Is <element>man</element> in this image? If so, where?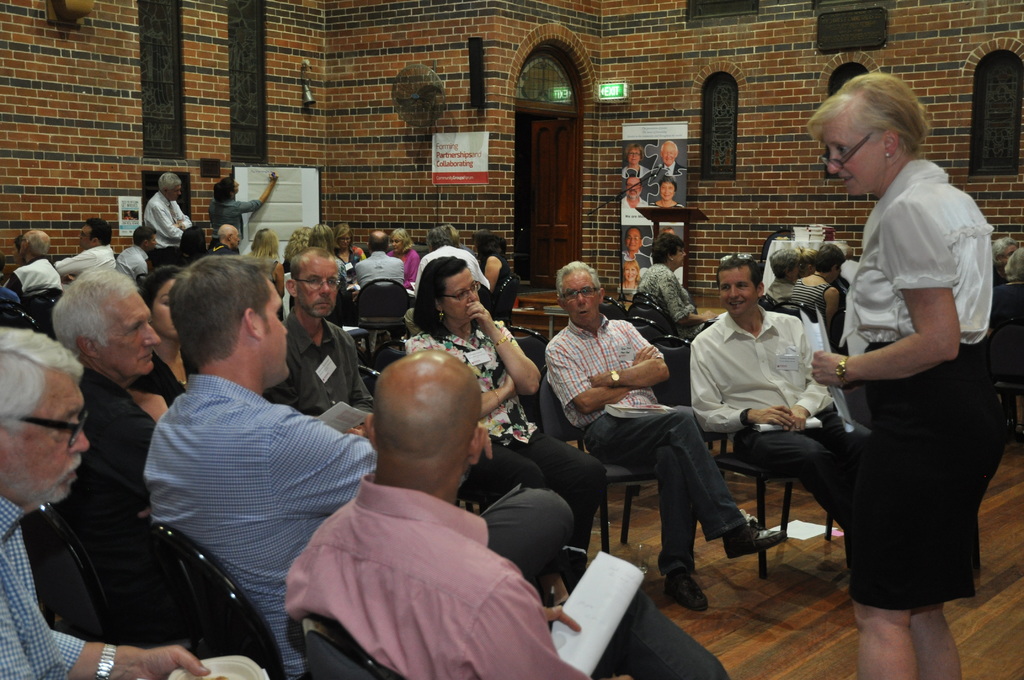
Yes, at [114, 250, 382, 679].
